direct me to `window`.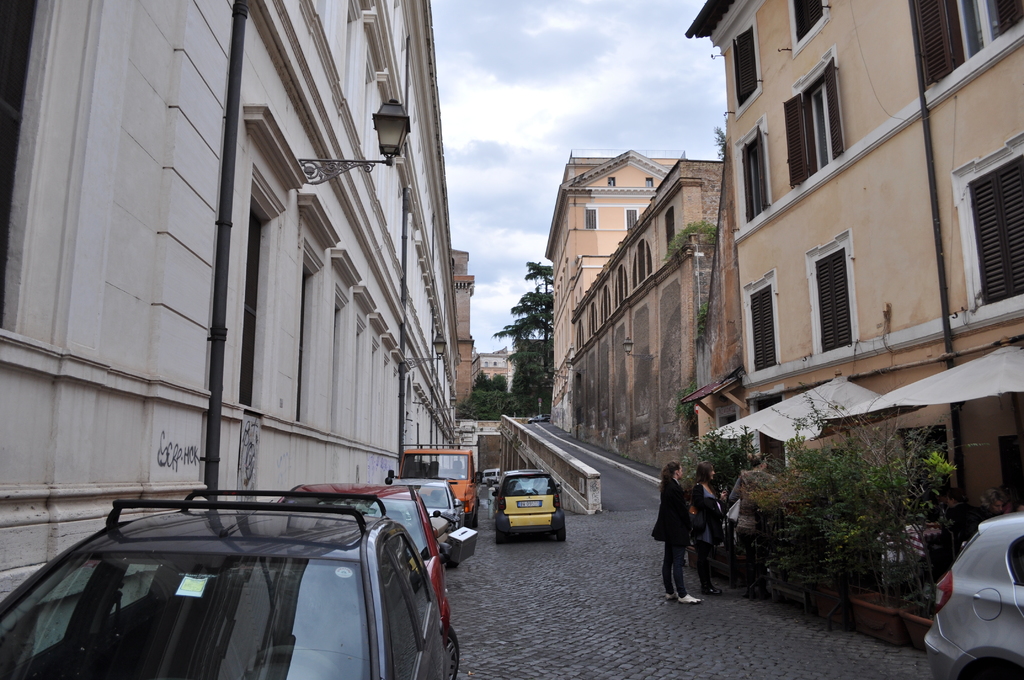
Direction: <region>735, 117, 786, 225</region>.
